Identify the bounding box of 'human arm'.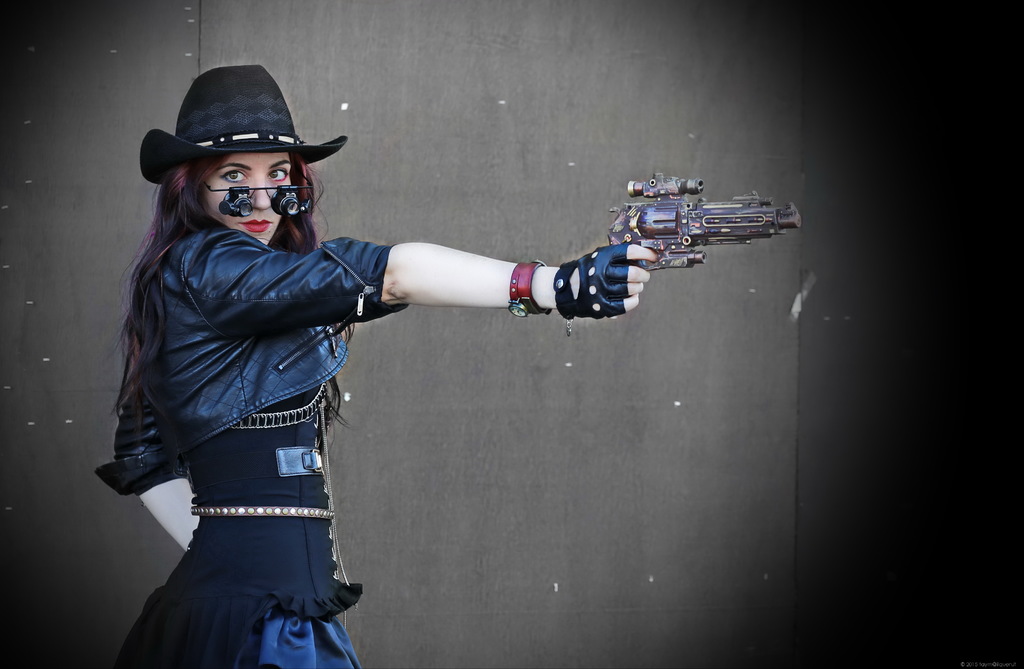
{"left": 94, "top": 378, "right": 199, "bottom": 549}.
